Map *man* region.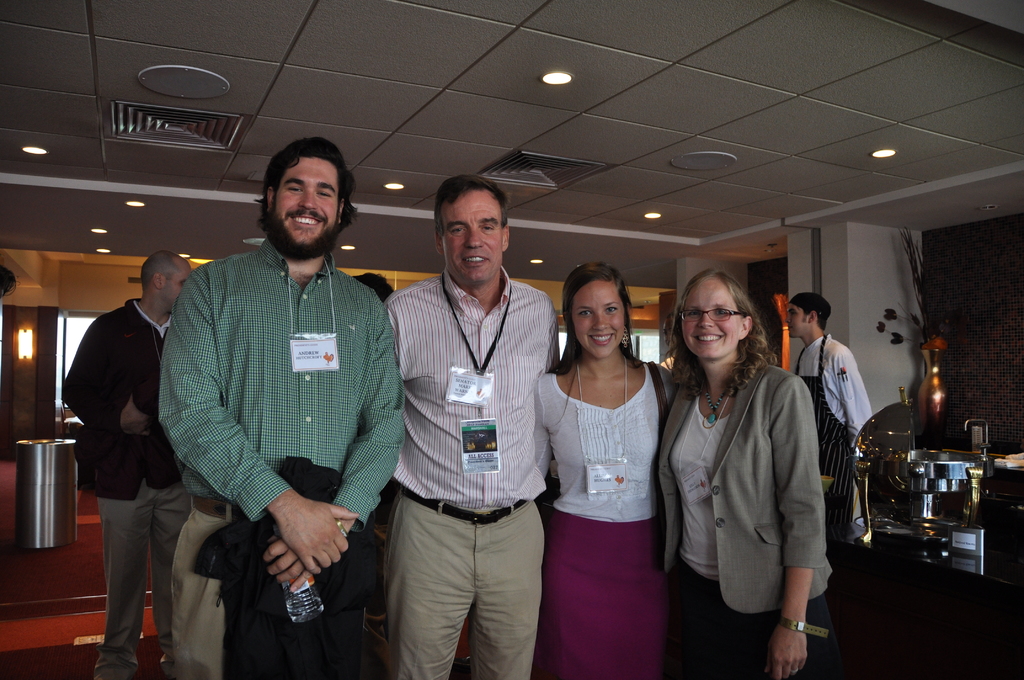
Mapped to Rect(159, 137, 406, 679).
